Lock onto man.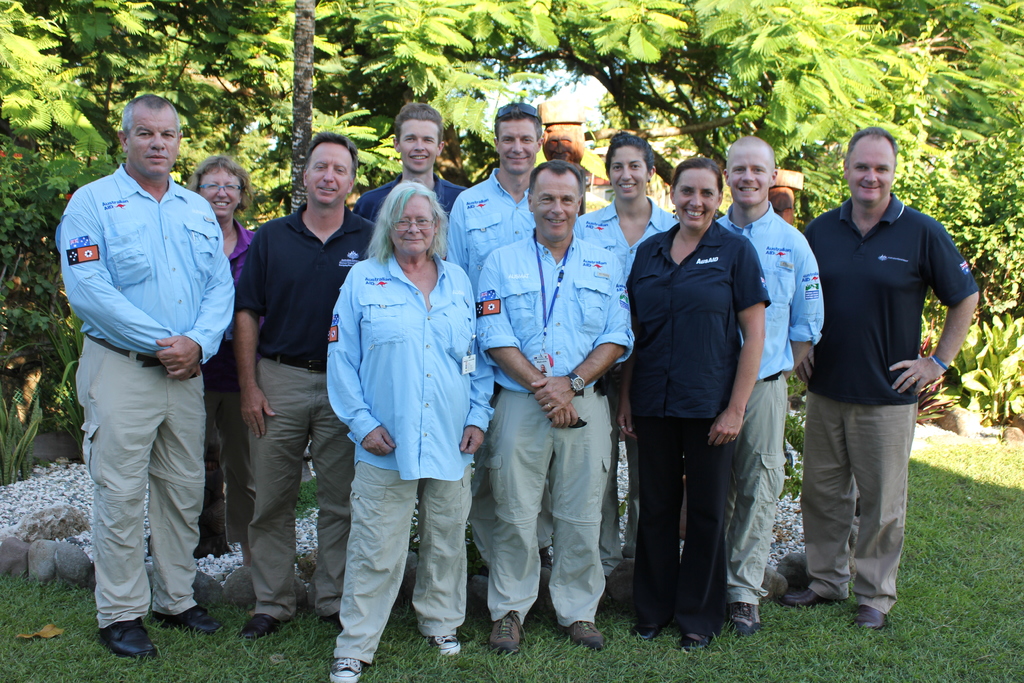
Locked: Rect(448, 106, 577, 576).
